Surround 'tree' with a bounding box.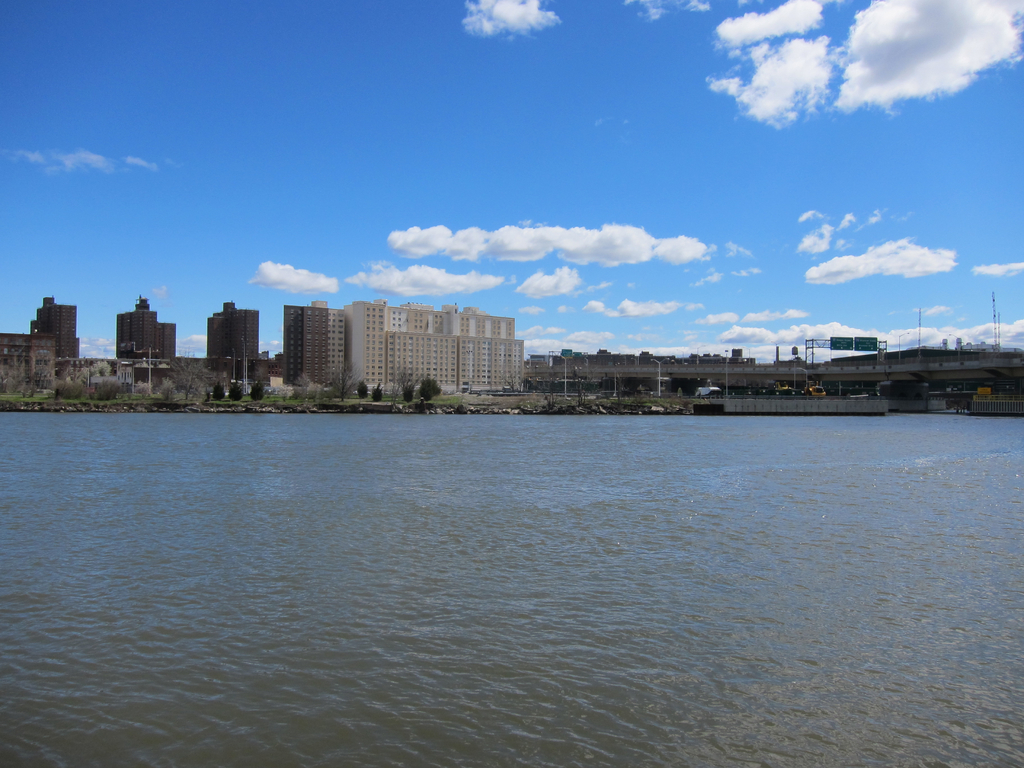
(left=623, top=377, right=643, bottom=392).
